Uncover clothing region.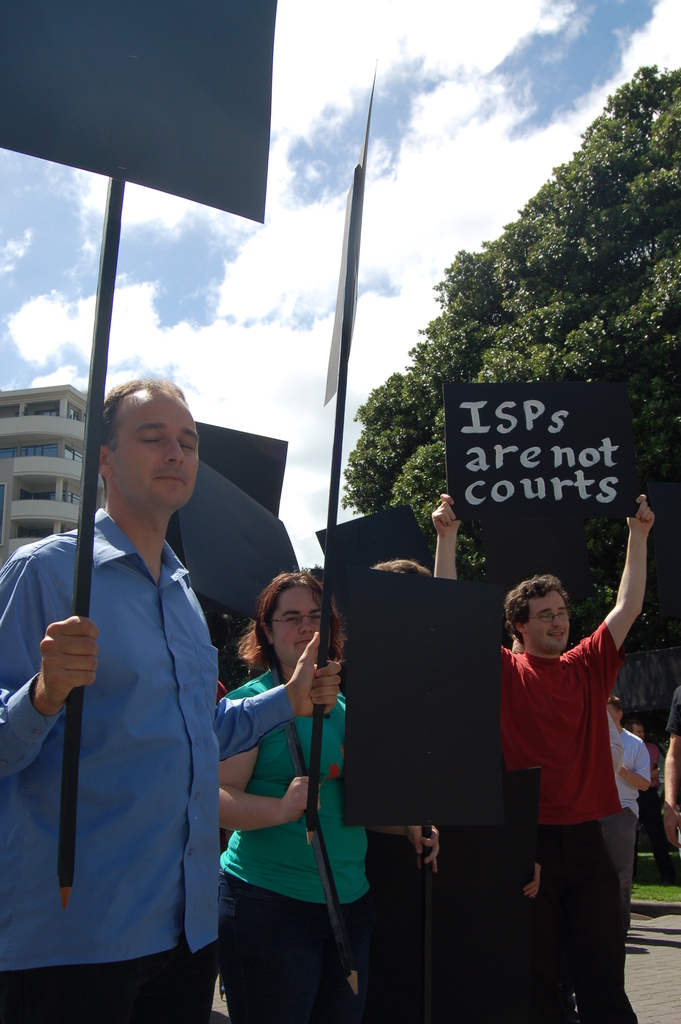
Uncovered: {"x1": 0, "y1": 509, "x2": 217, "y2": 958}.
